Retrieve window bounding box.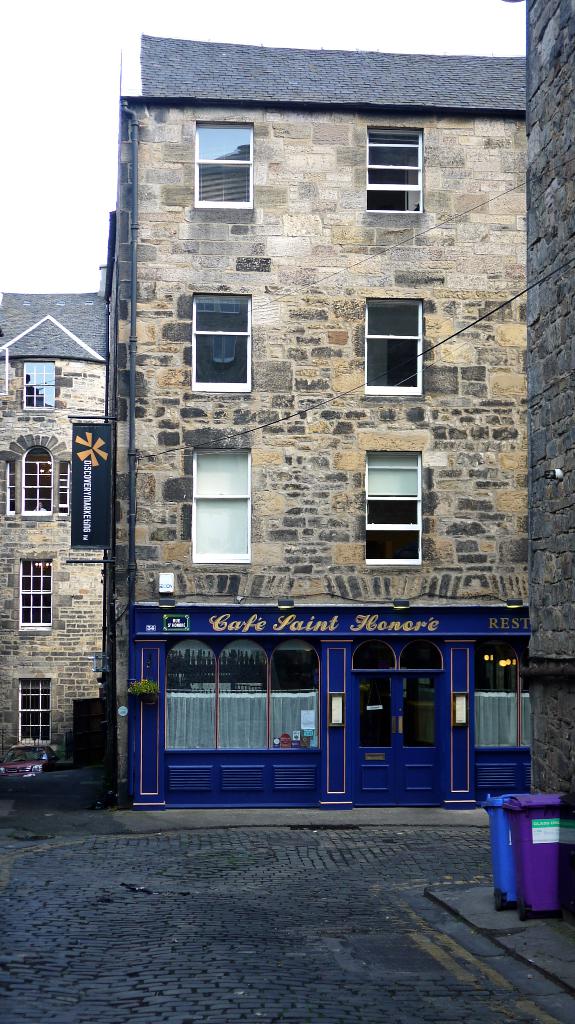
Bounding box: [198,121,254,205].
